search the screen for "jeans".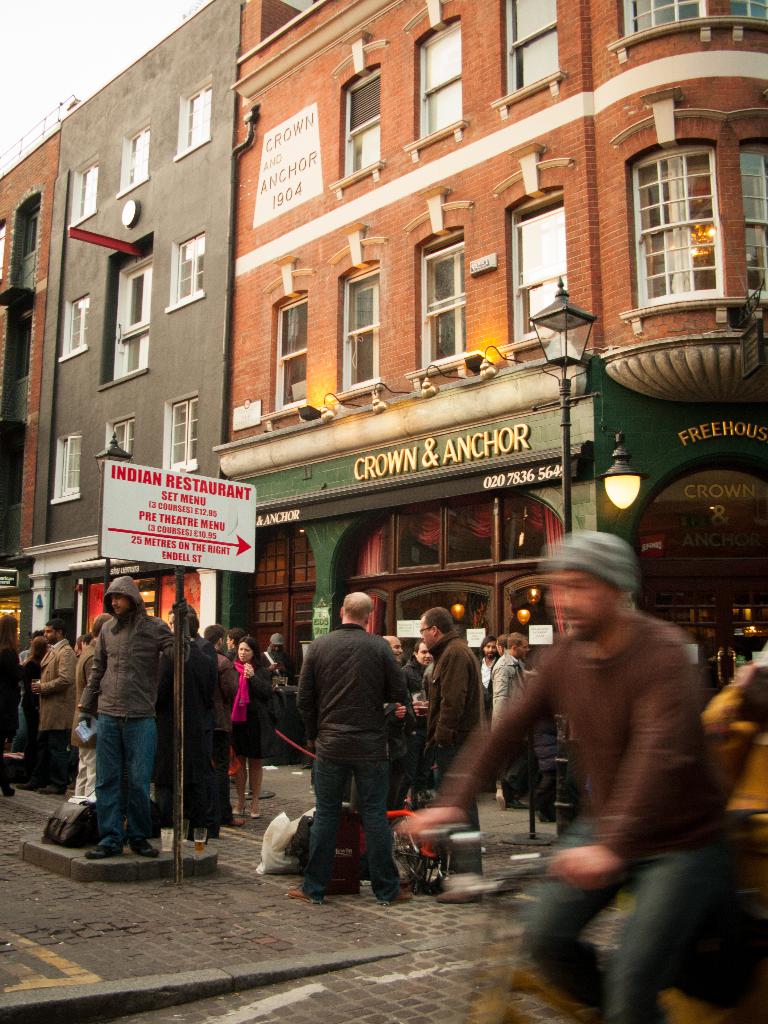
Found at [294, 746, 420, 899].
